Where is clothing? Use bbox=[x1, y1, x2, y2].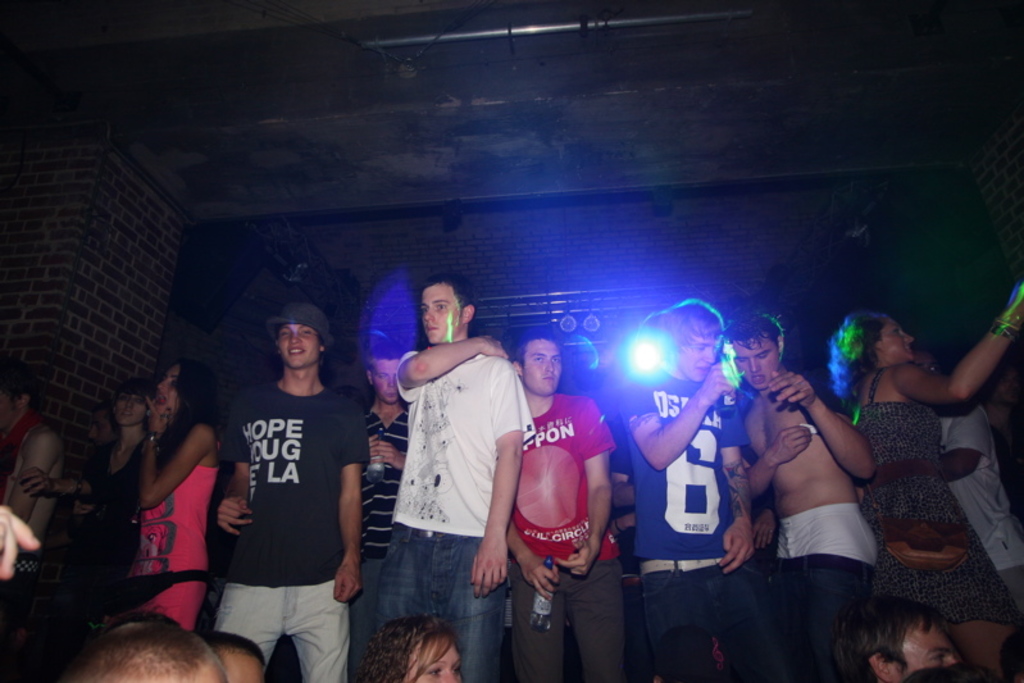
bbox=[616, 370, 759, 682].
